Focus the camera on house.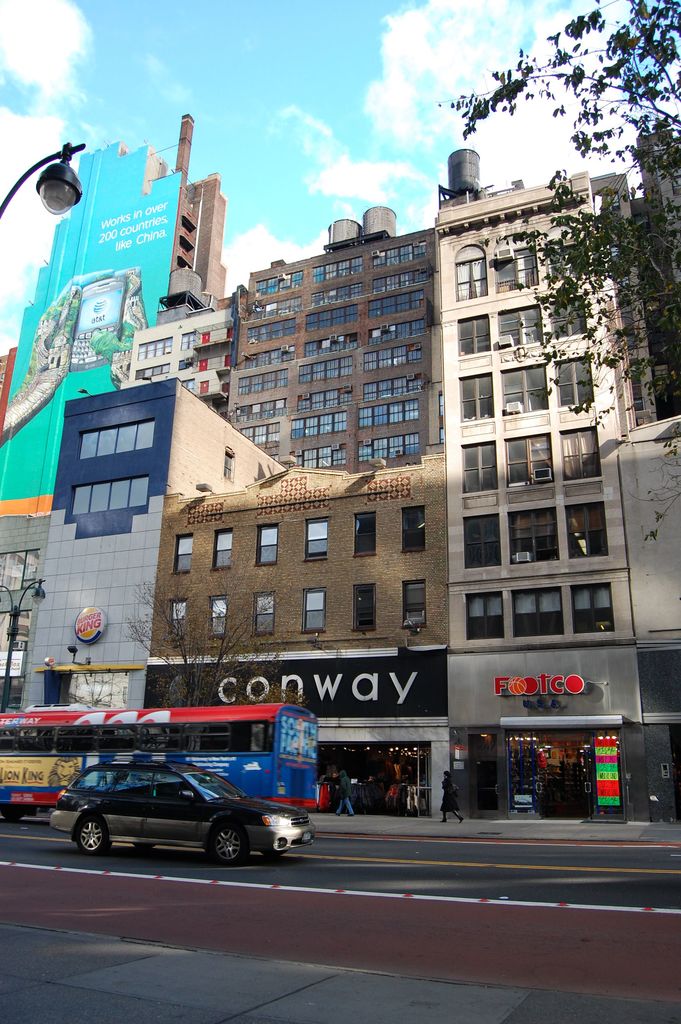
Focus region: select_region(429, 154, 632, 730).
